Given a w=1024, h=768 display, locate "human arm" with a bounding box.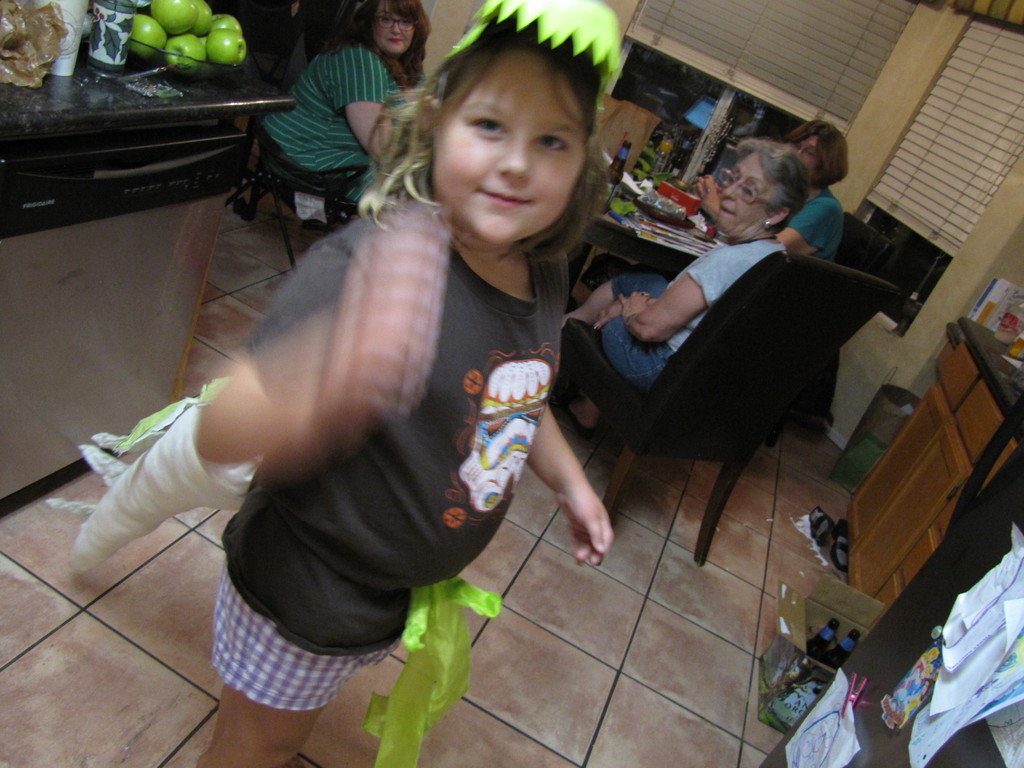
Located: x1=705, y1=167, x2=848, y2=257.
